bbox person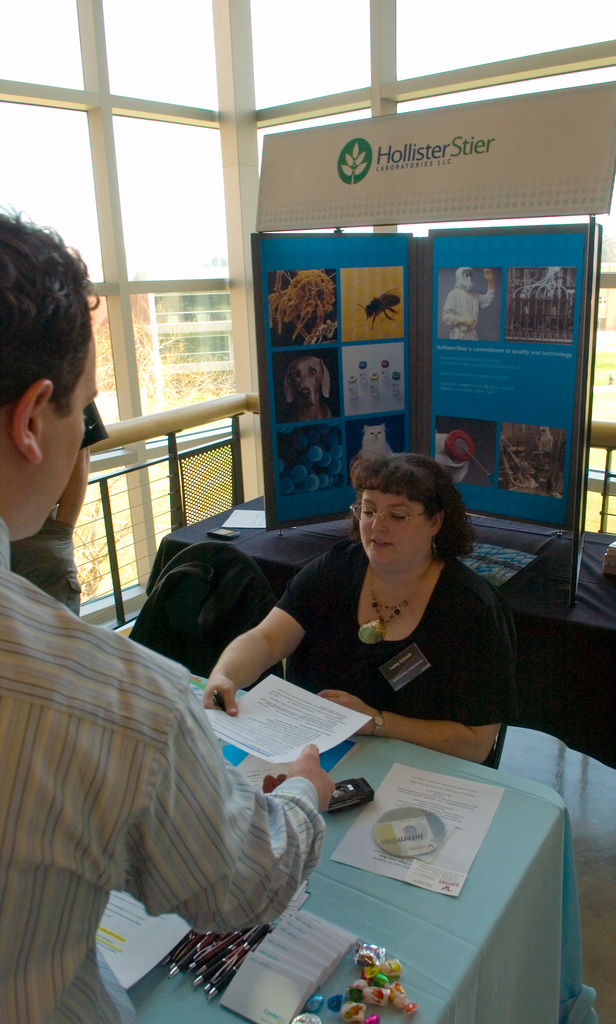
(161, 447, 515, 731)
